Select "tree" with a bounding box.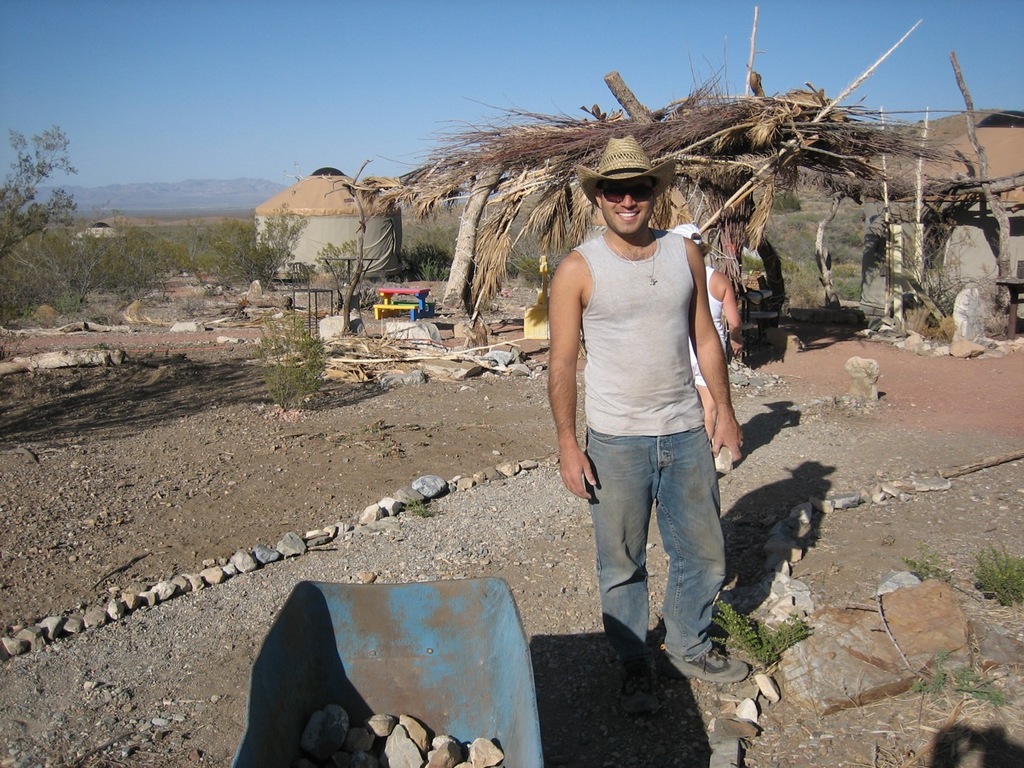
BBox(9, 107, 77, 214).
